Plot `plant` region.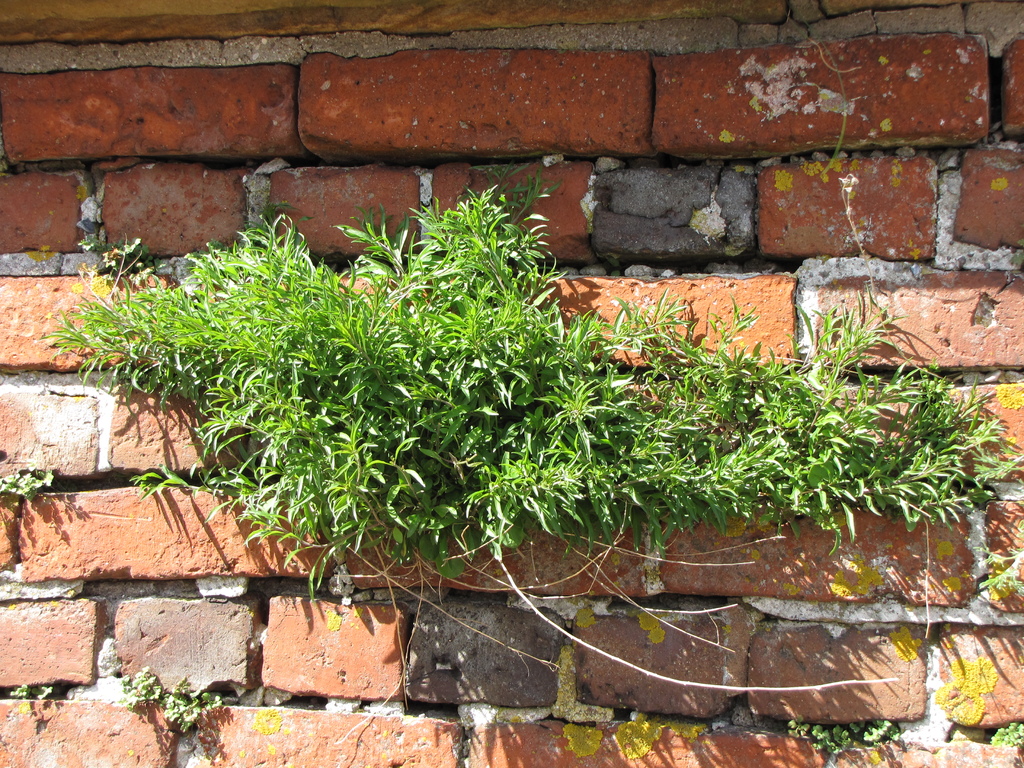
Plotted at detection(163, 680, 228, 729).
